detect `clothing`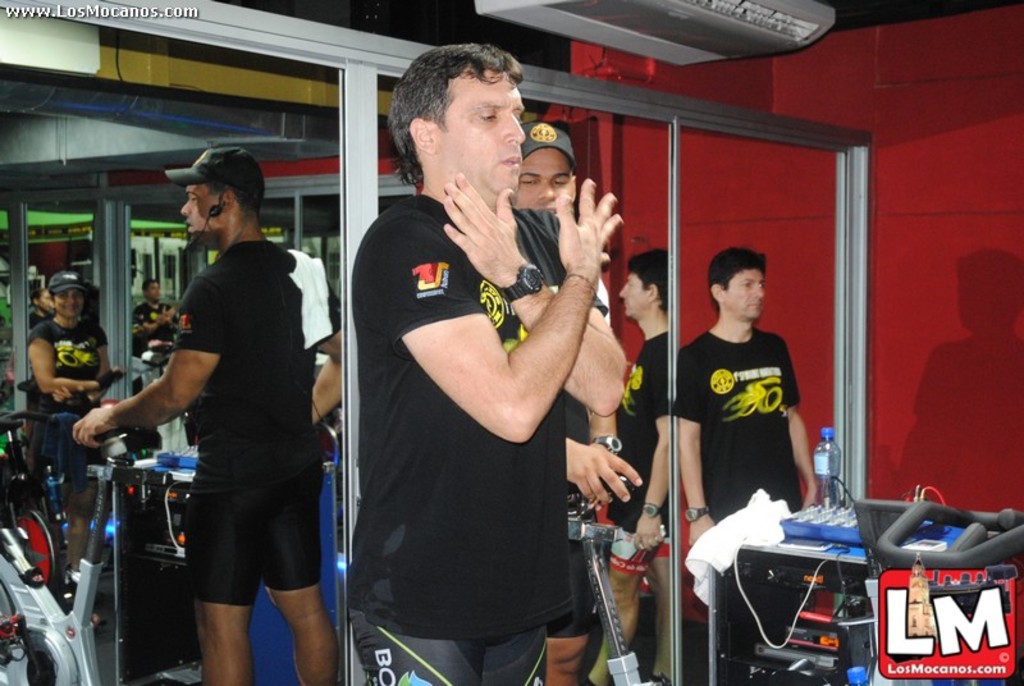
bbox=(168, 239, 340, 610)
